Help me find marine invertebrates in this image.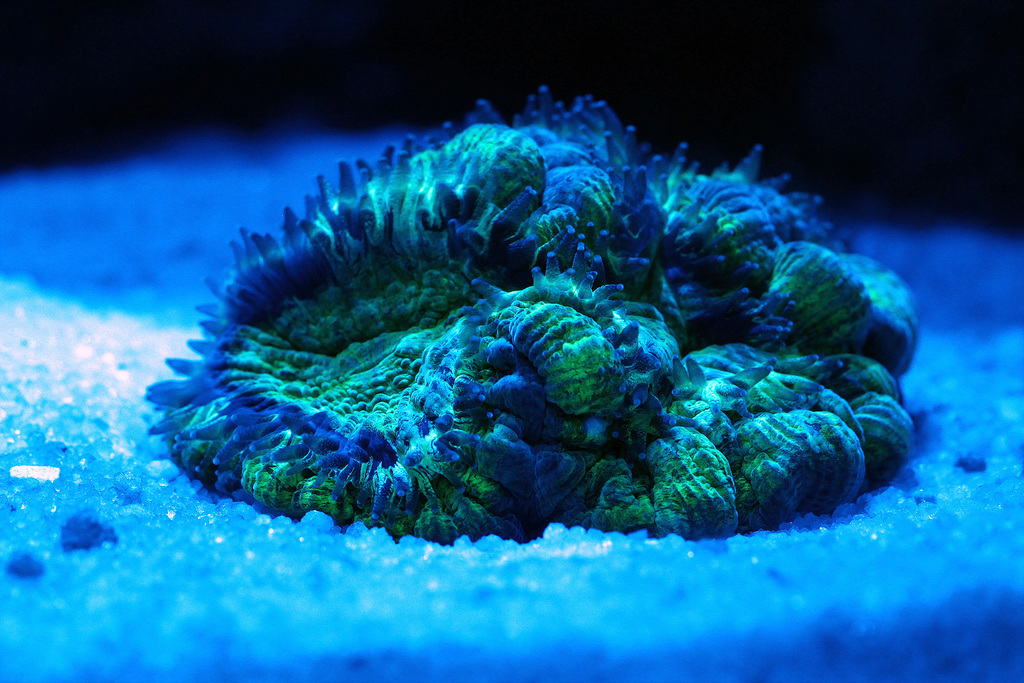
Found it: [left=694, top=353, right=910, bottom=534].
